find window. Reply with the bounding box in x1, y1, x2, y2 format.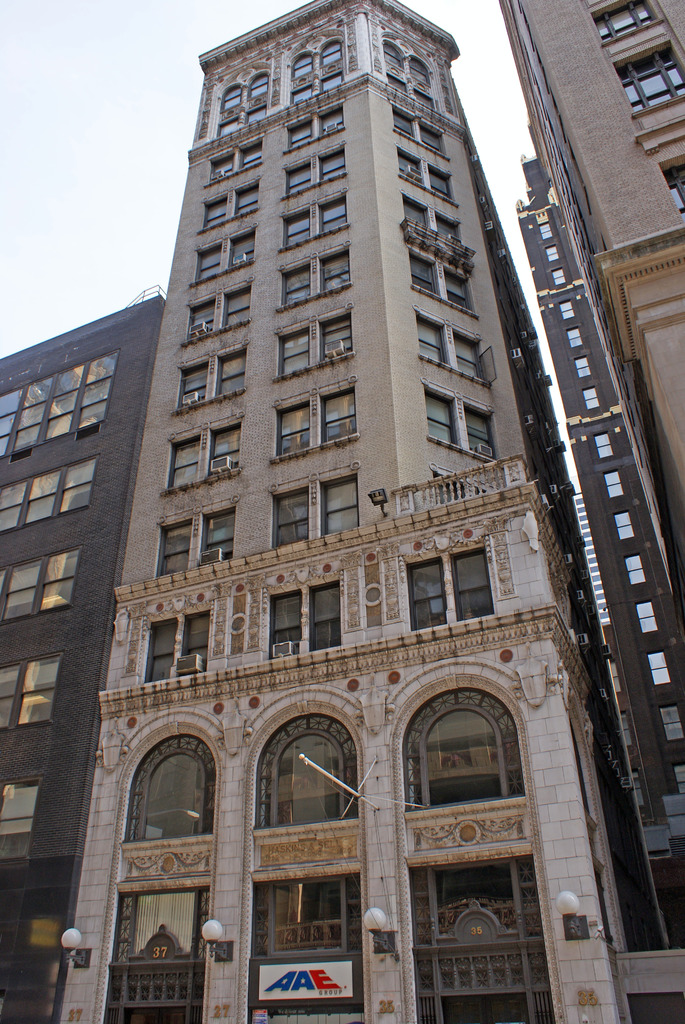
217, 108, 271, 137.
